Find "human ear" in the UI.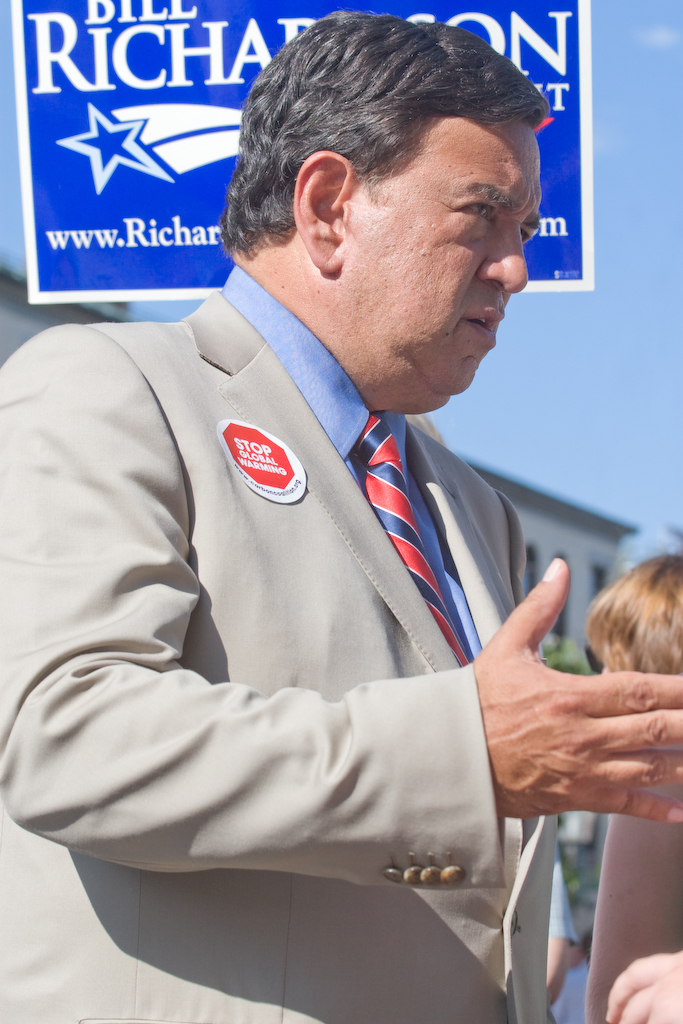
UI element at <bbox>292, 151, 359, 274</bbox>.
